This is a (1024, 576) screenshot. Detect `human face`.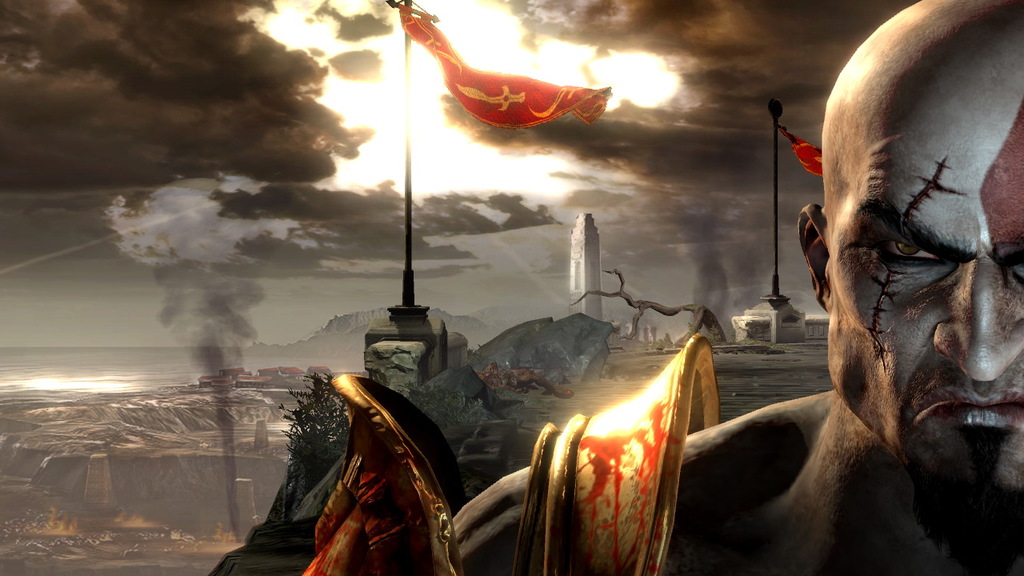
x1=827, y1=0, x2=1023, y2=490.
